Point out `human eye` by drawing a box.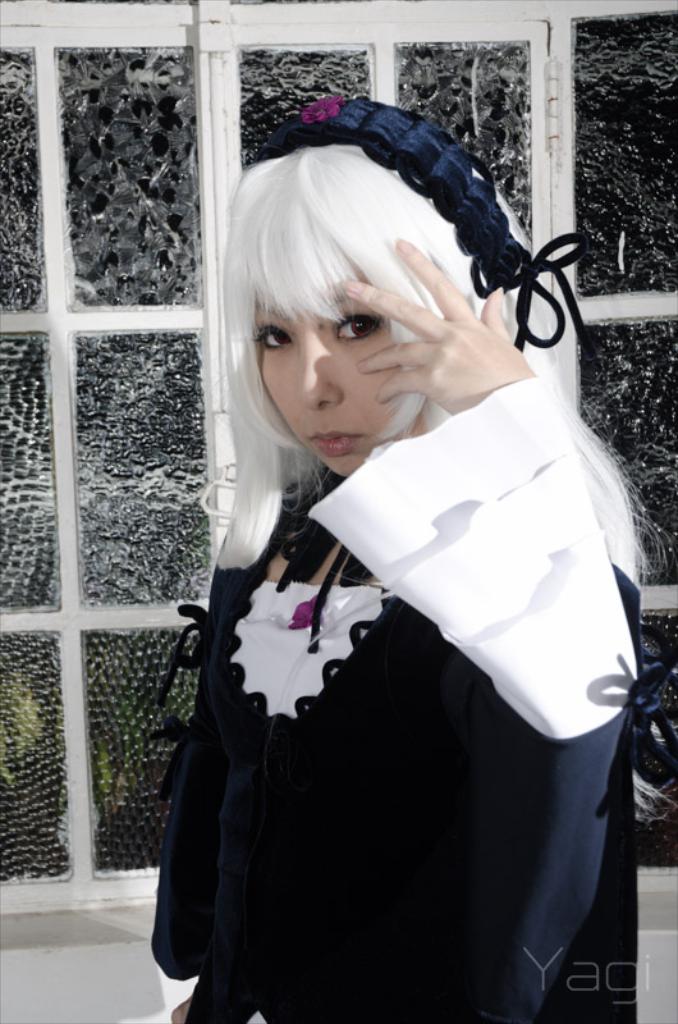
326, 311, 384, 348.
